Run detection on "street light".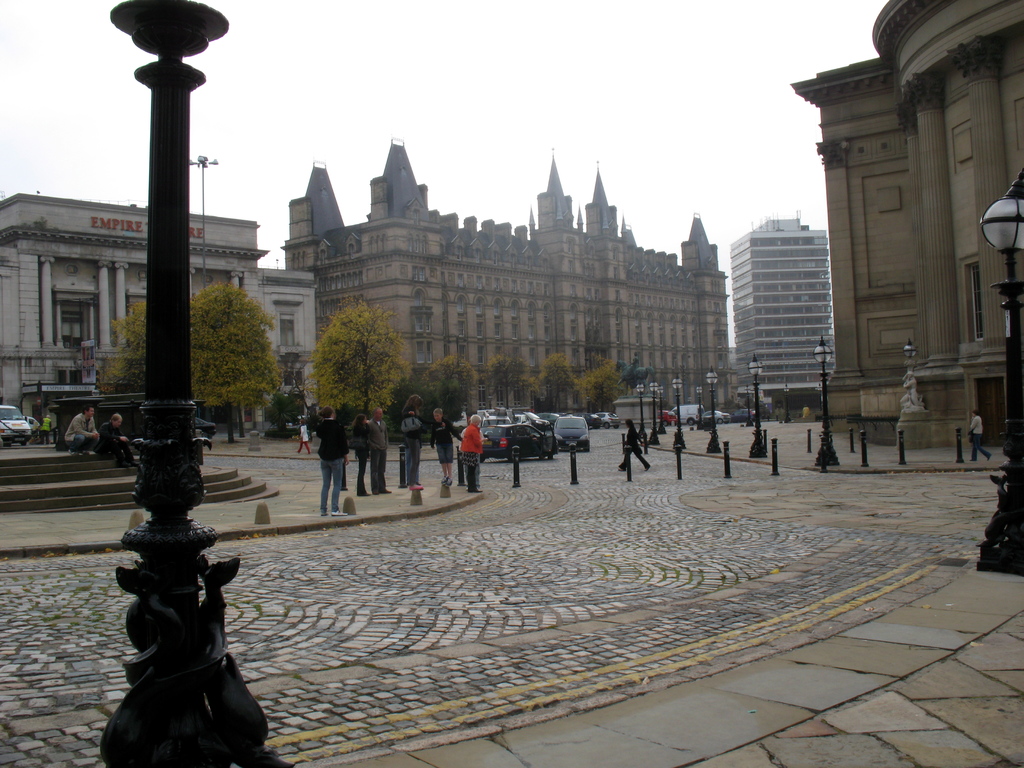
Result: 809,326,842,463.
